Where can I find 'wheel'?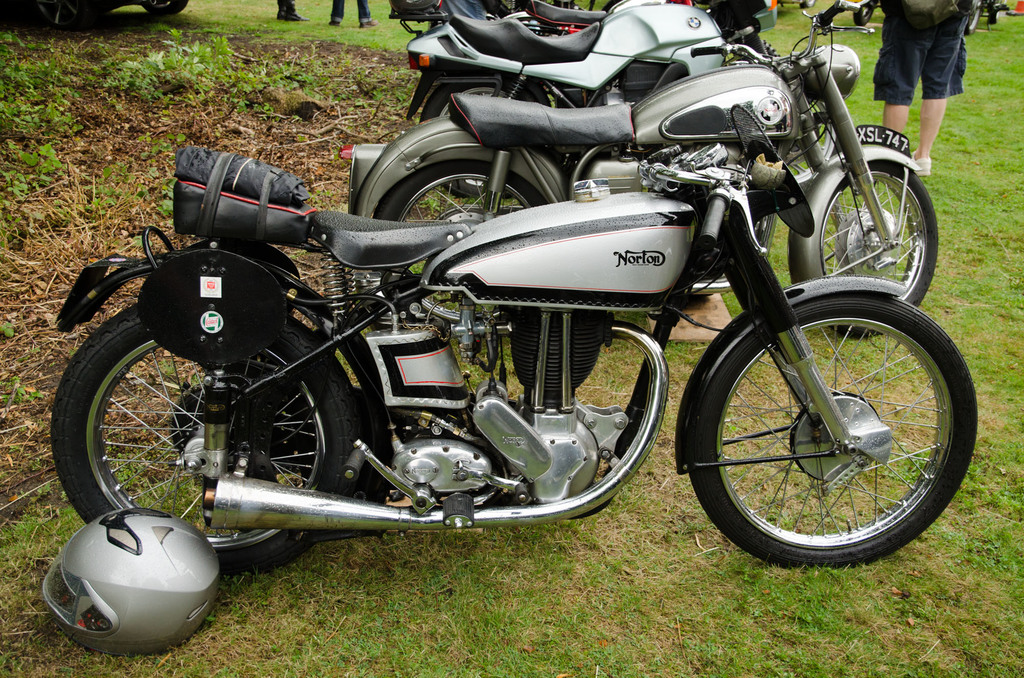
You can find it at [x1=140, y1=0, x2=188, y2=15].
